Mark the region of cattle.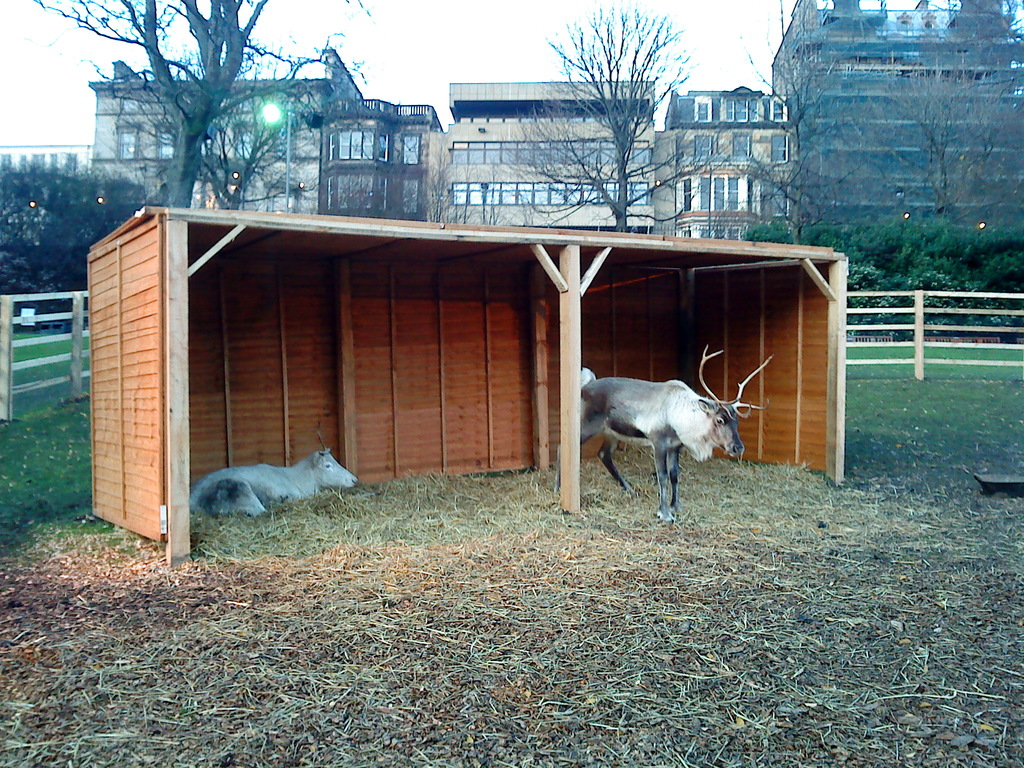
Region: crop(551, 341, 768, 520).
